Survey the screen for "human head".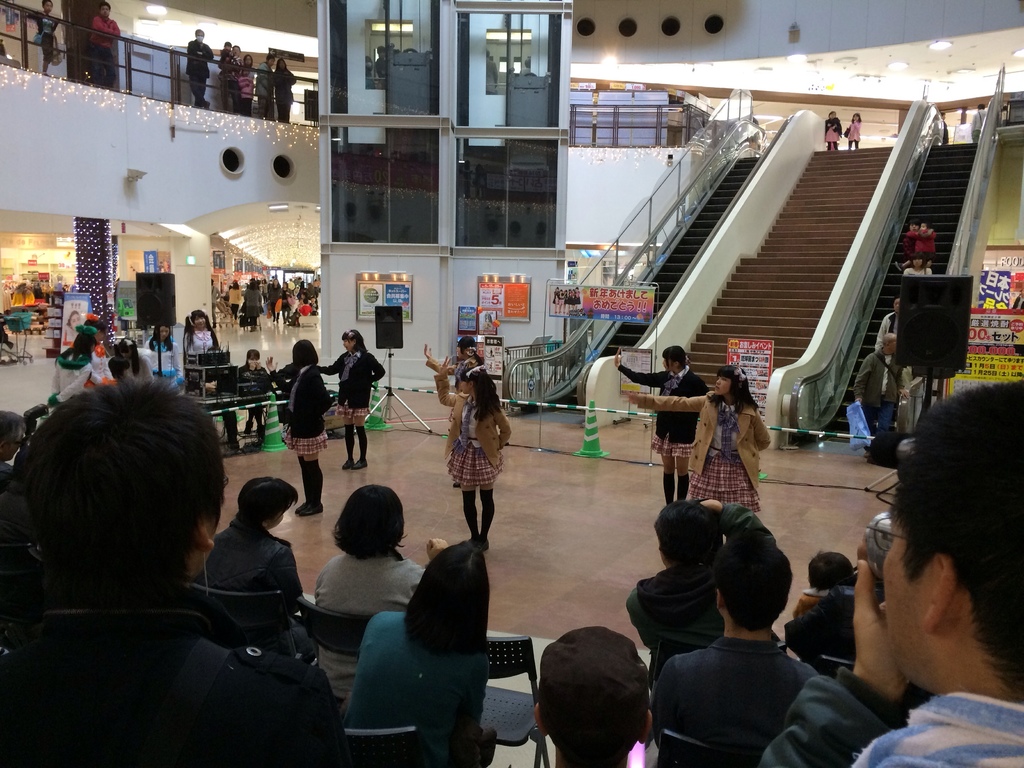
Survey found: <region>911, 221, 919, 229</region>.
